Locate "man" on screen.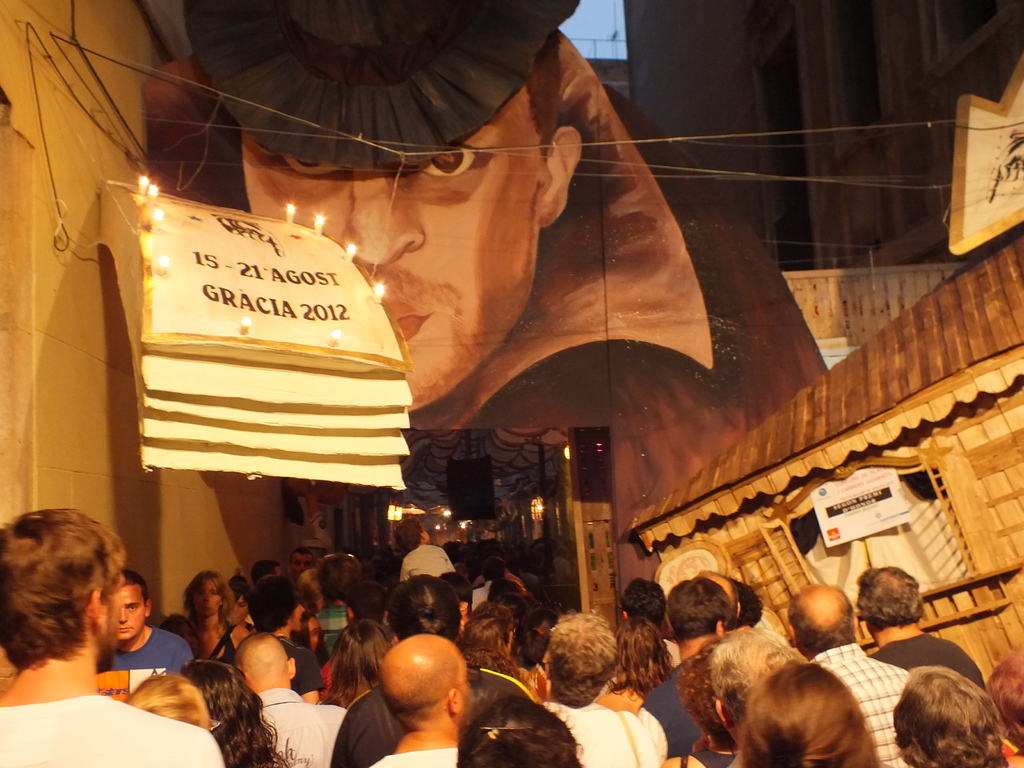
On screen at select_region(133, 0, 744, 452).
